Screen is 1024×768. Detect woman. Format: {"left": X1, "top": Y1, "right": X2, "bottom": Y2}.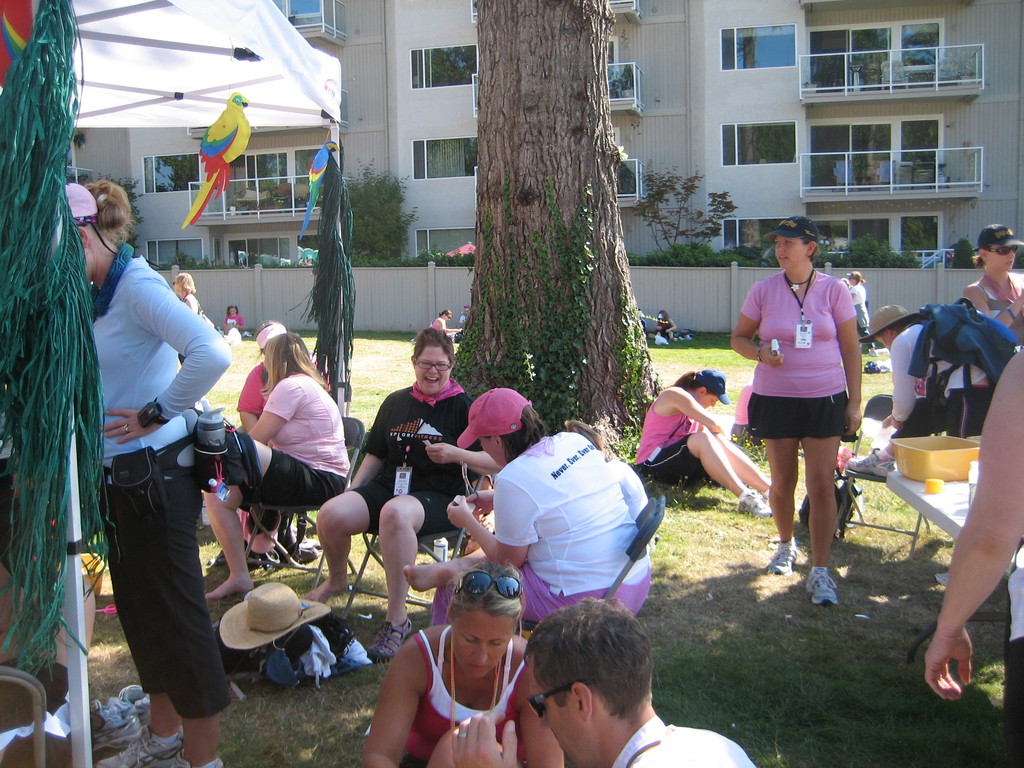
{"left": 738, "top": 223, "right": 879, "bottom": 602}.
